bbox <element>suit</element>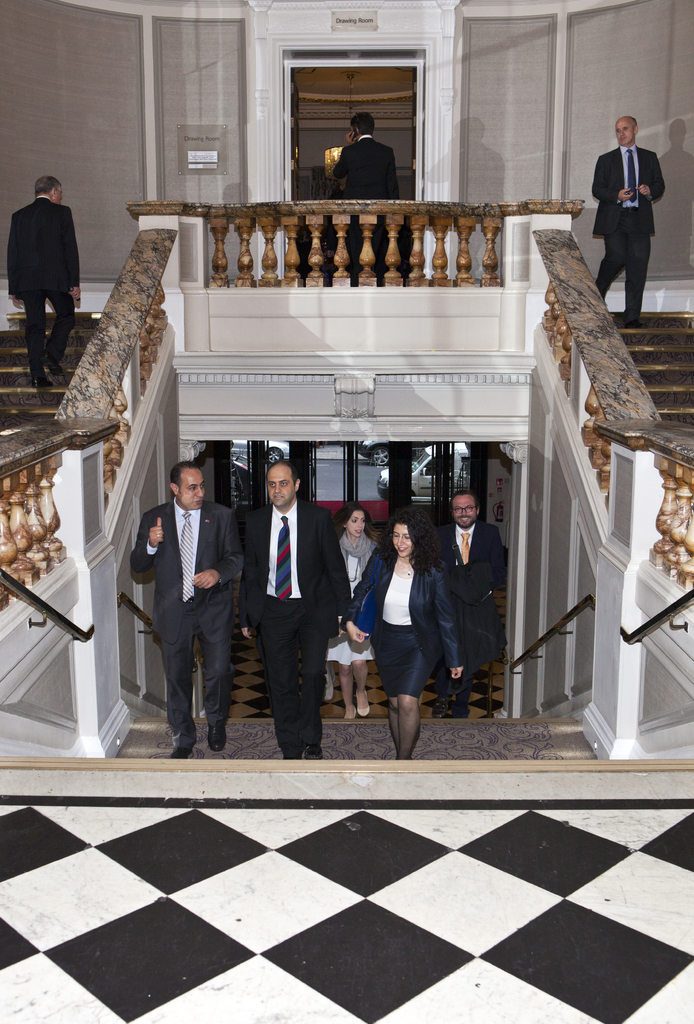
select_region(9, 198, 81, 380)
